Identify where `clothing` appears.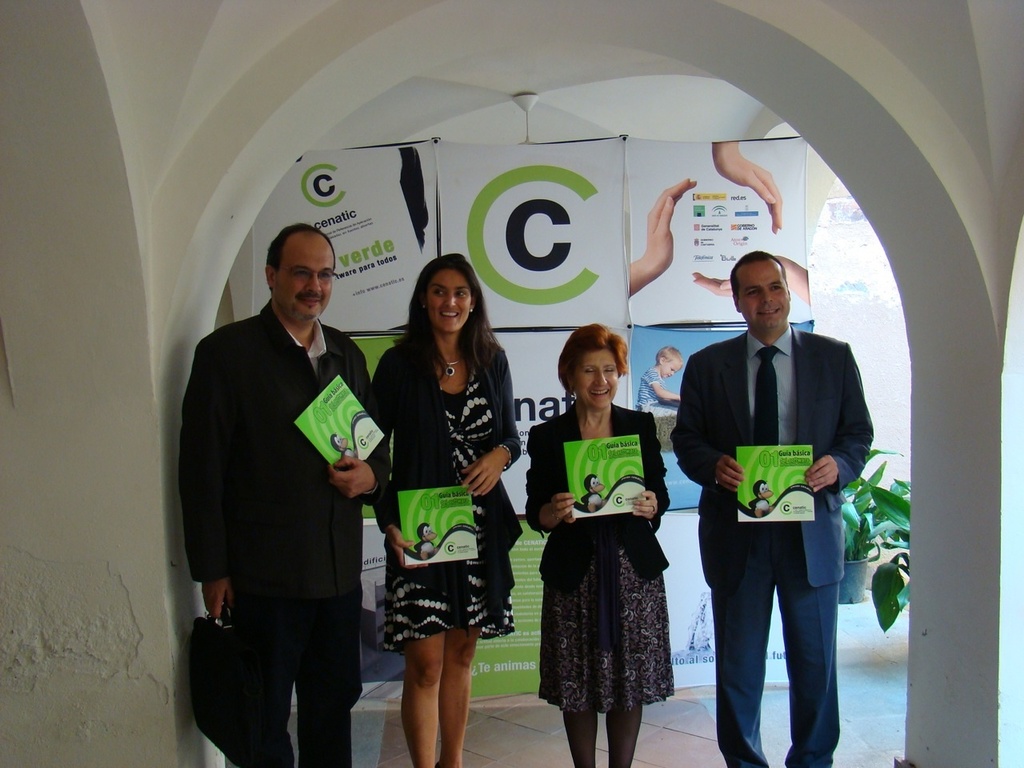
Appears at select_region(372, 330, 518, 630).
